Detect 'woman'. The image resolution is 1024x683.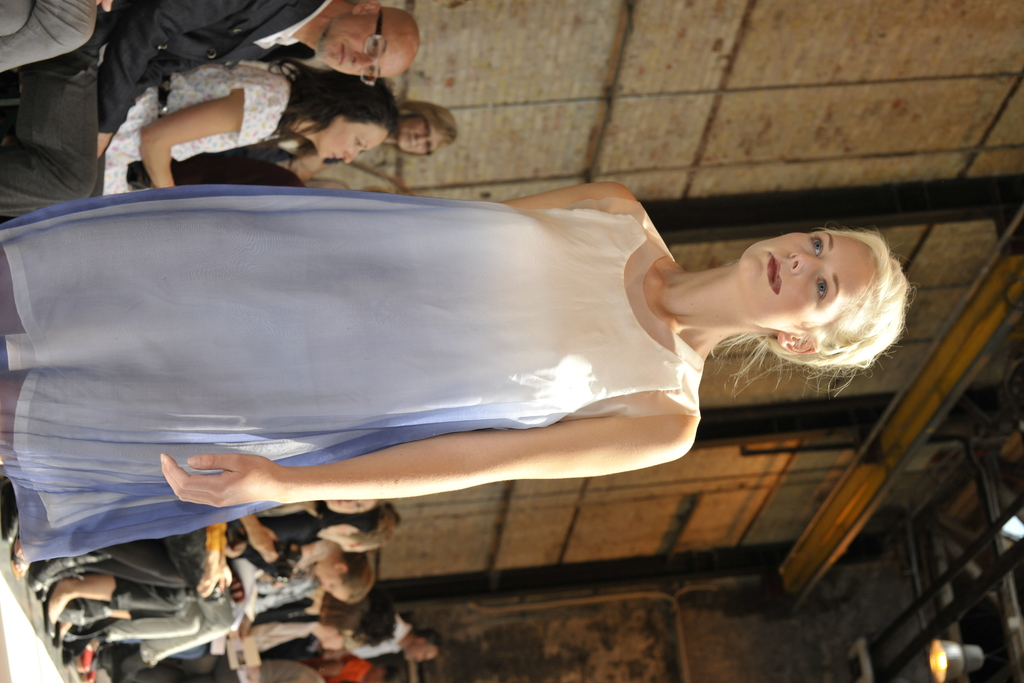
102, 60, 402, 199.
